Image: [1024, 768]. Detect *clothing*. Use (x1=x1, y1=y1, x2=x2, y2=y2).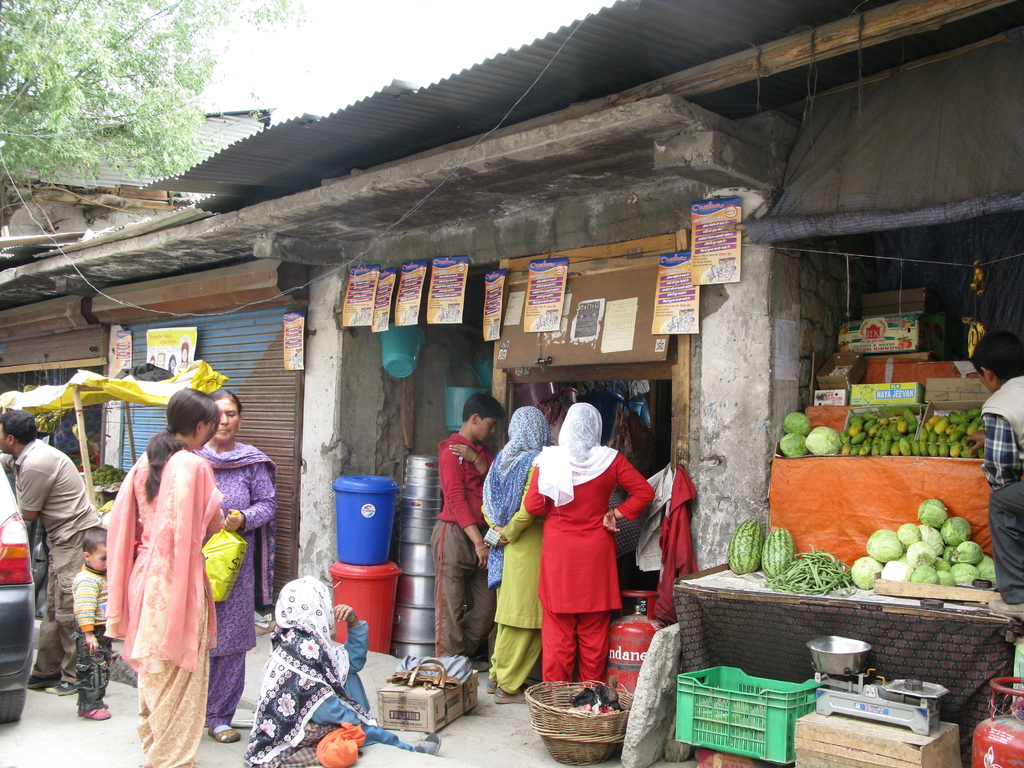
(x1=479, y1=405, x2=544, y2=694).
